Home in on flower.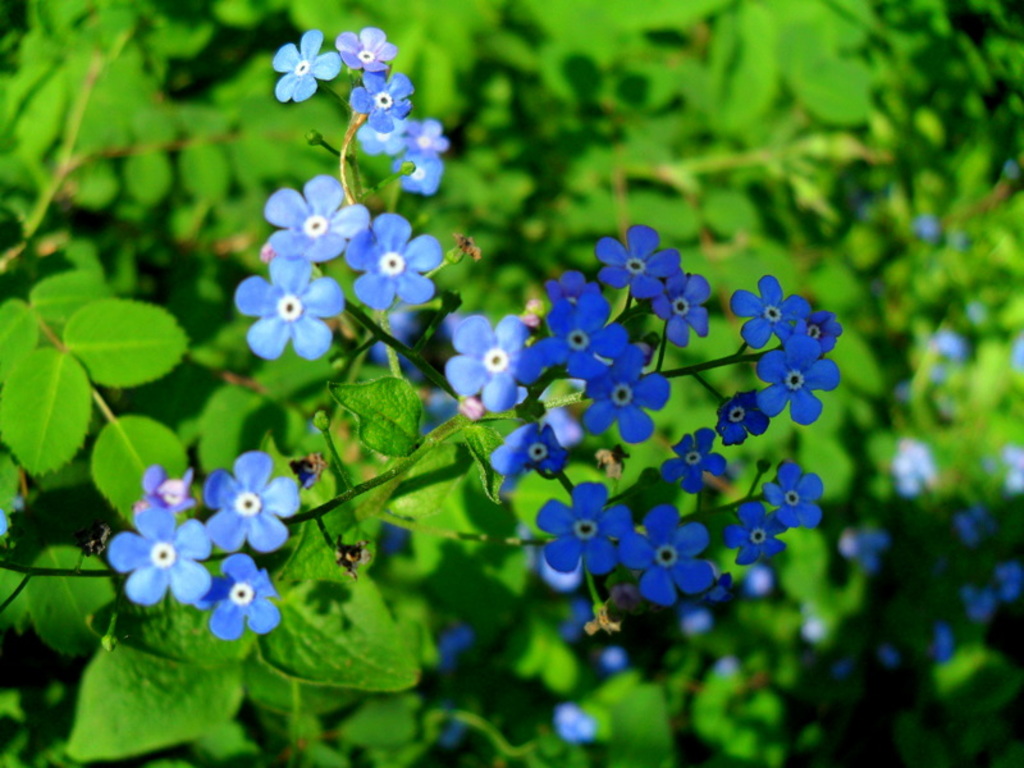
Homed in at 539:480:630:579.
